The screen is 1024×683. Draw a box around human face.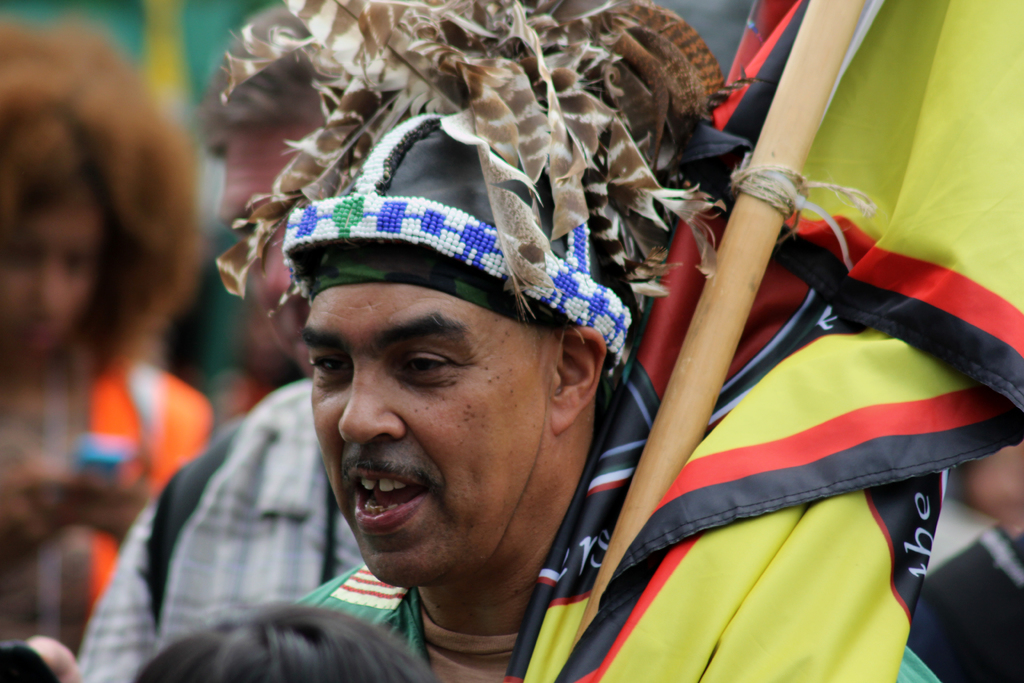
bbox=(220, 129, 320, 383).
